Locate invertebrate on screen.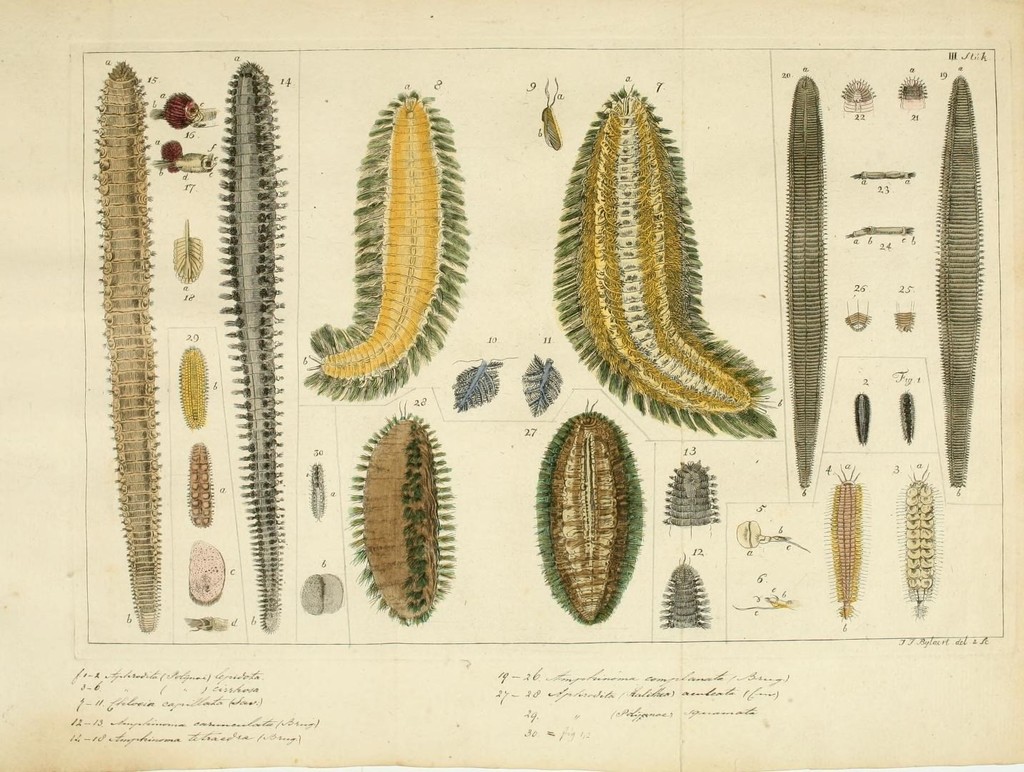
On screen at [x1=541, y1=79, x2=564, y2=152].
